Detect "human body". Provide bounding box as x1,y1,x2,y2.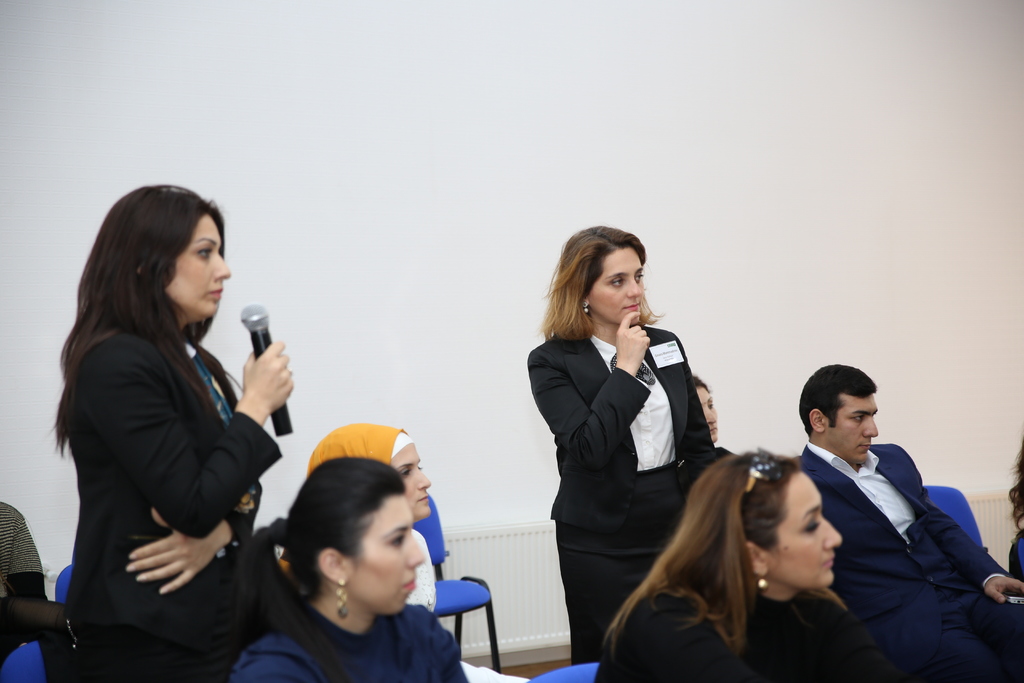
525,311,714,666.
